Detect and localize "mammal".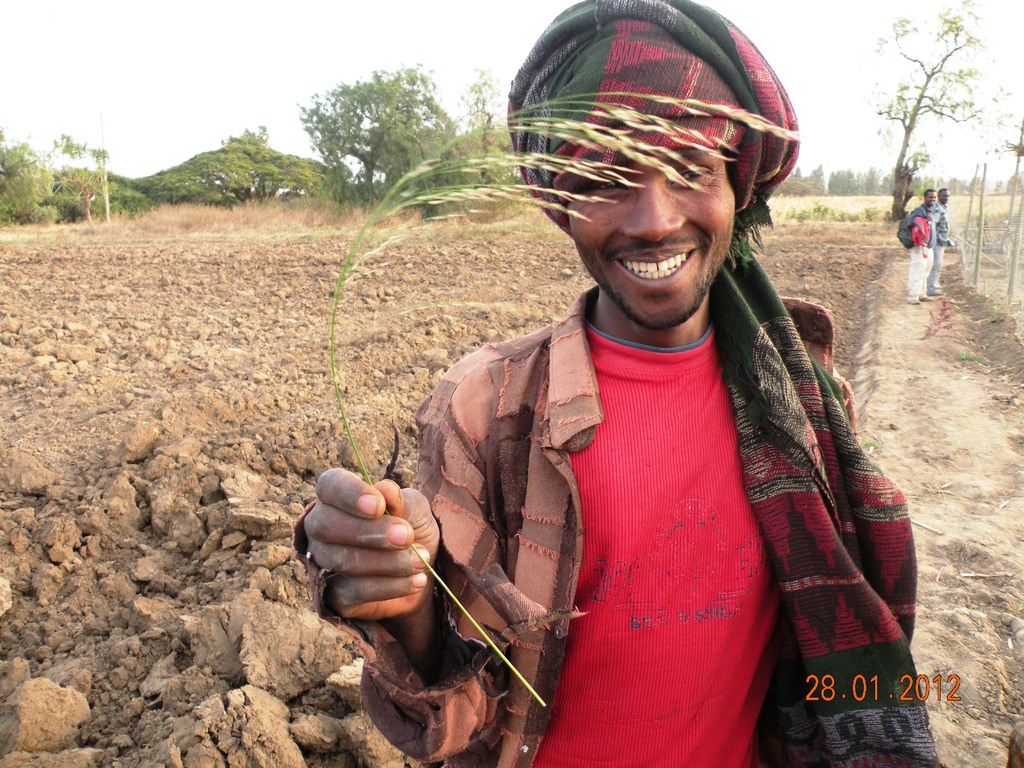
Localized at bbox=(903, 189, 940, 303).
